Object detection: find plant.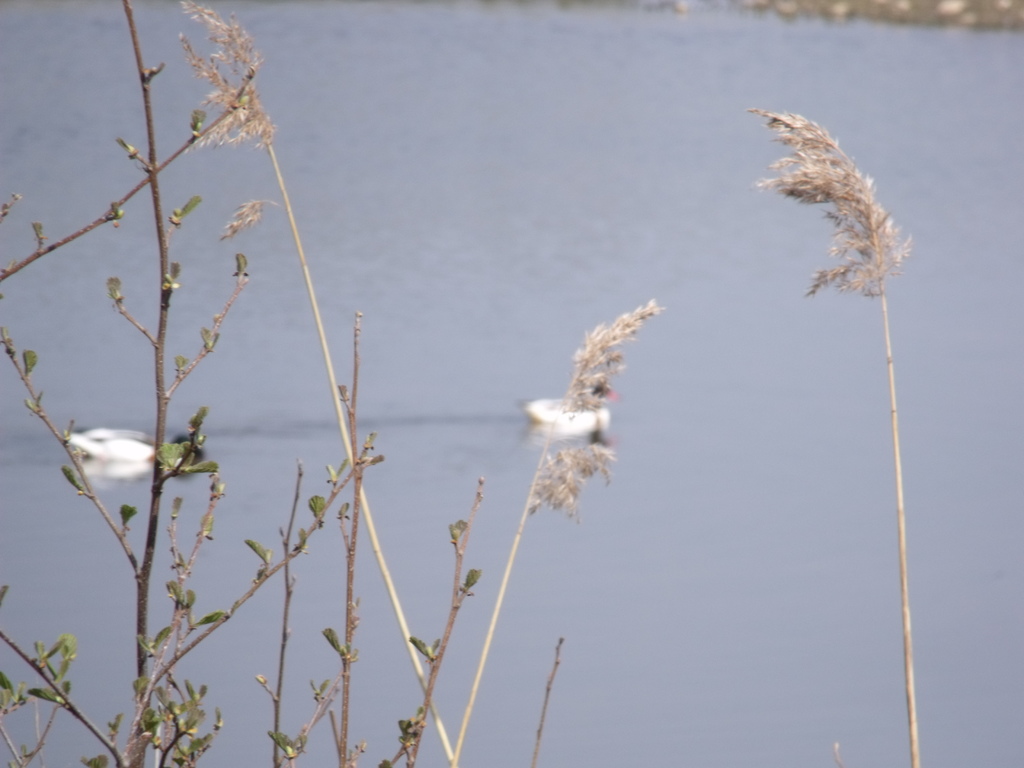
bbox=[172, 0, 665, 767].
